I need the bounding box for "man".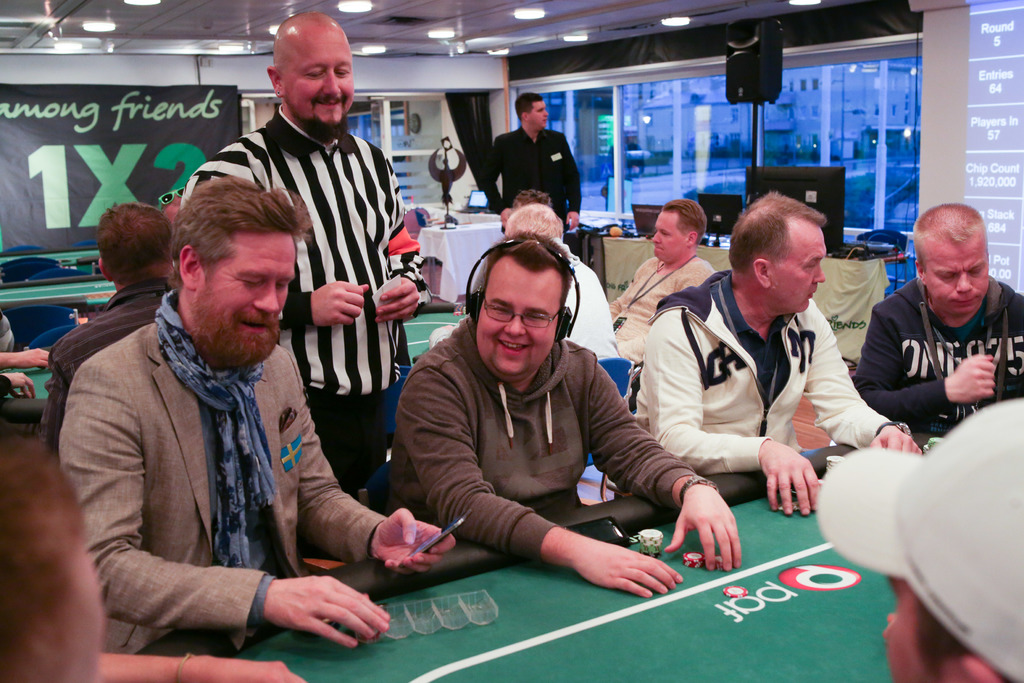
Here it is: <region>607, 201, 717, 357</region>.
